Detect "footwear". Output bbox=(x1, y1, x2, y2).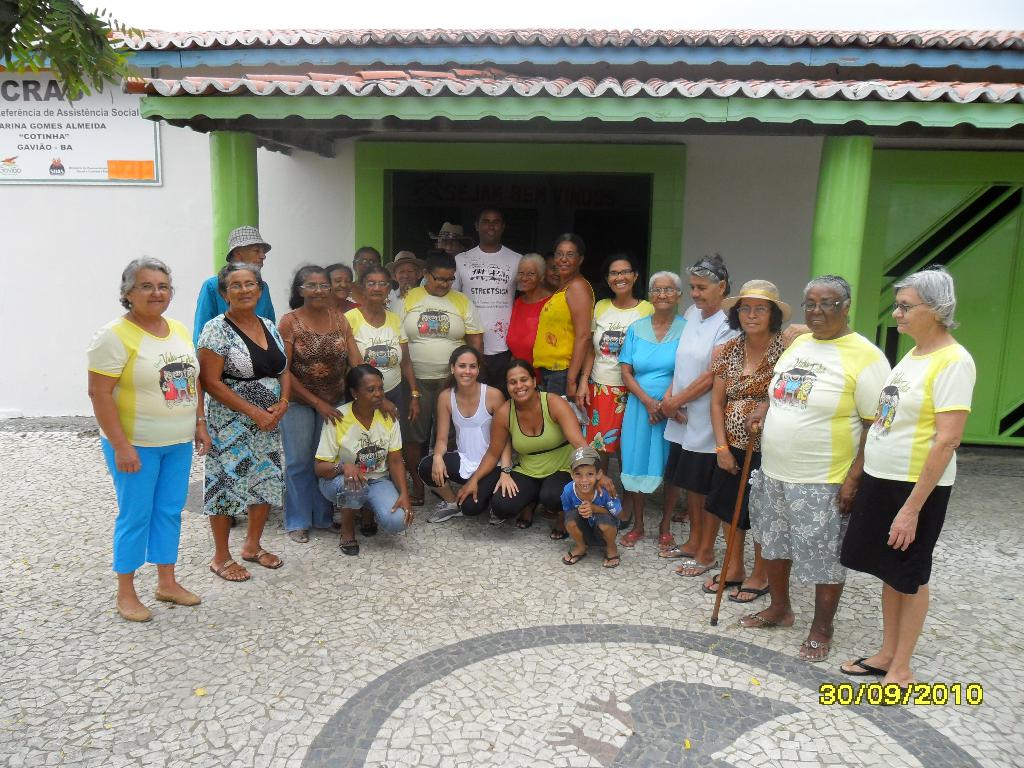
bbox=(733, 604, 786, 628).
